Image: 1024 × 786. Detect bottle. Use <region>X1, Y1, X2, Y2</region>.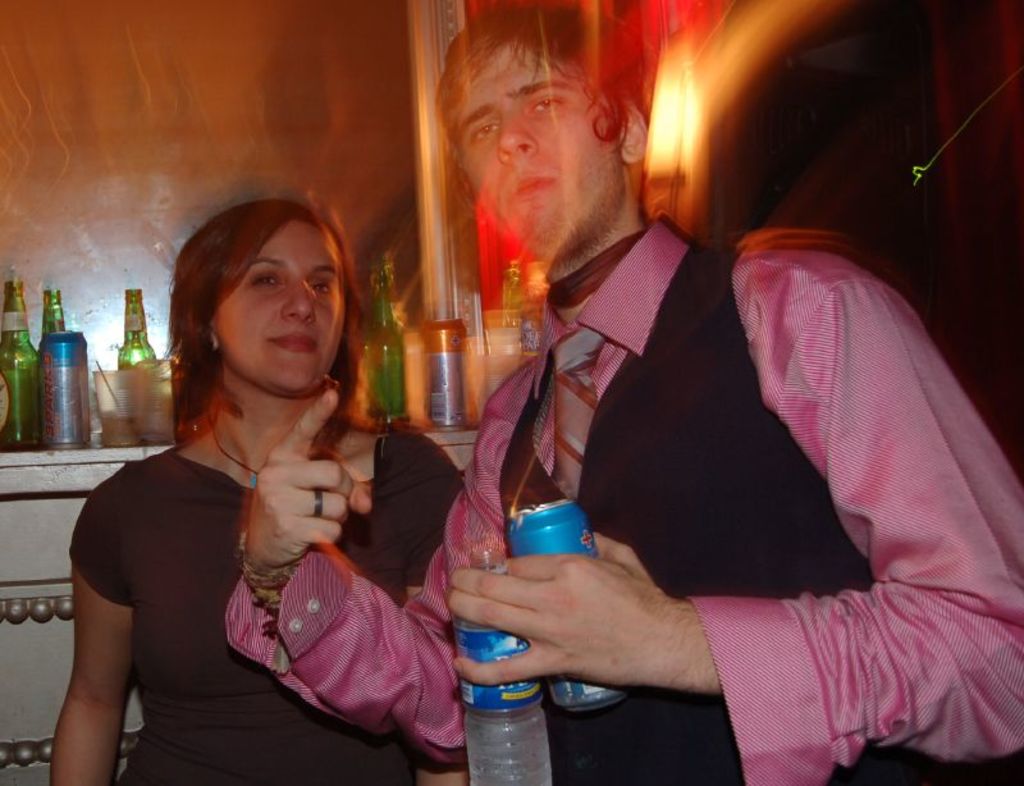
<region>38, 287, 61, 332</region>.
